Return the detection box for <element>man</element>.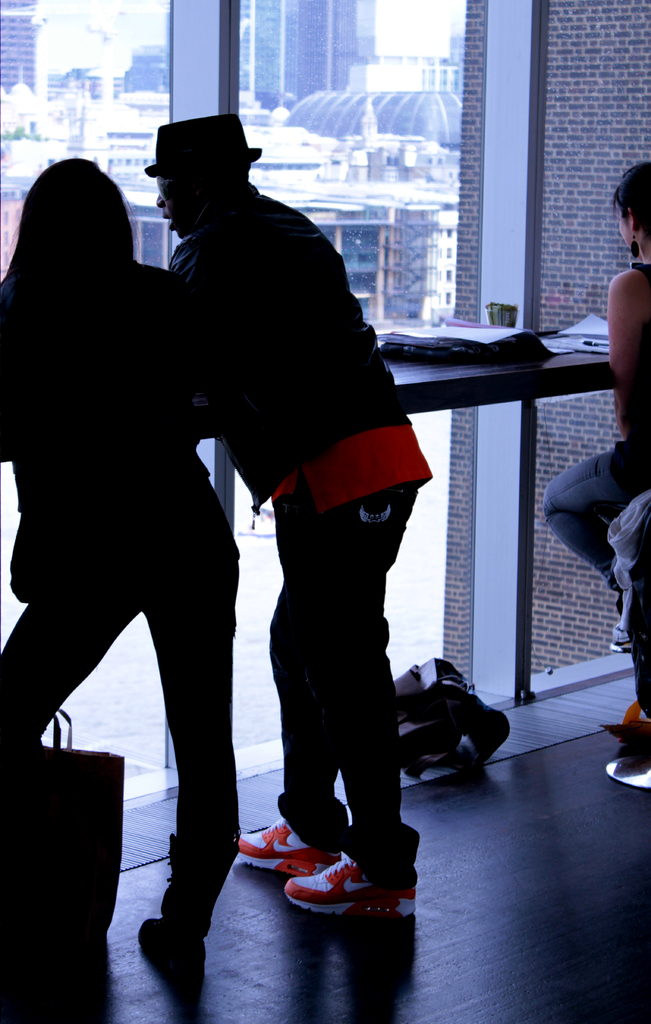
bbox=(65, 122, 448, 933).
